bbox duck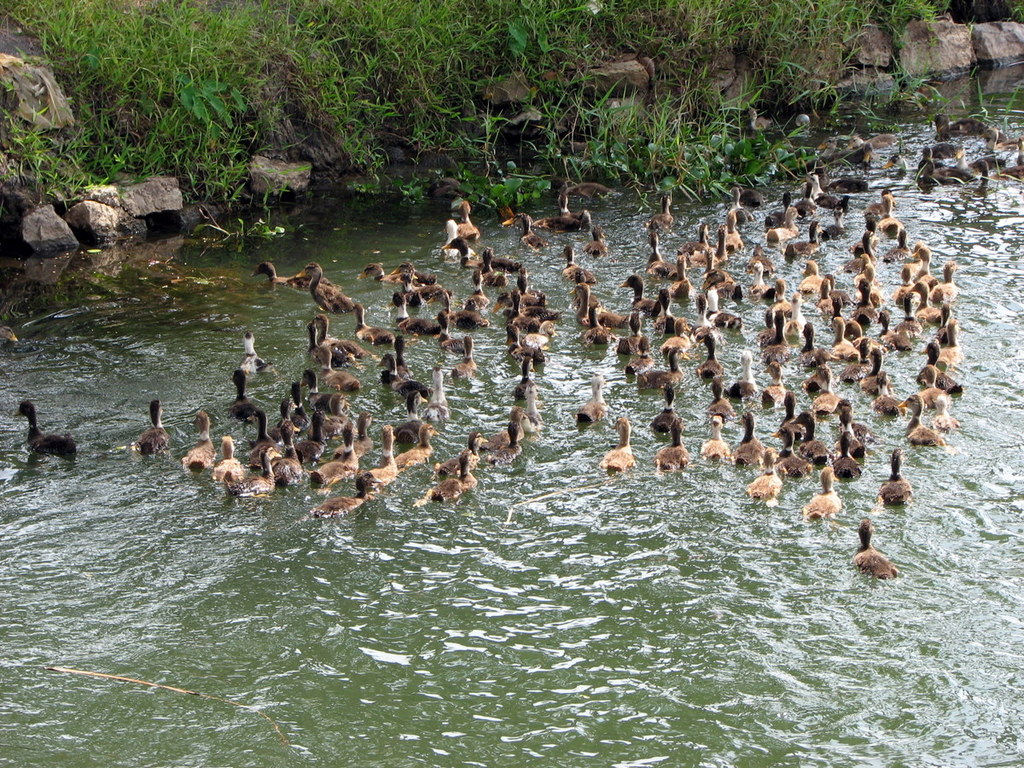
806,352,833,407
